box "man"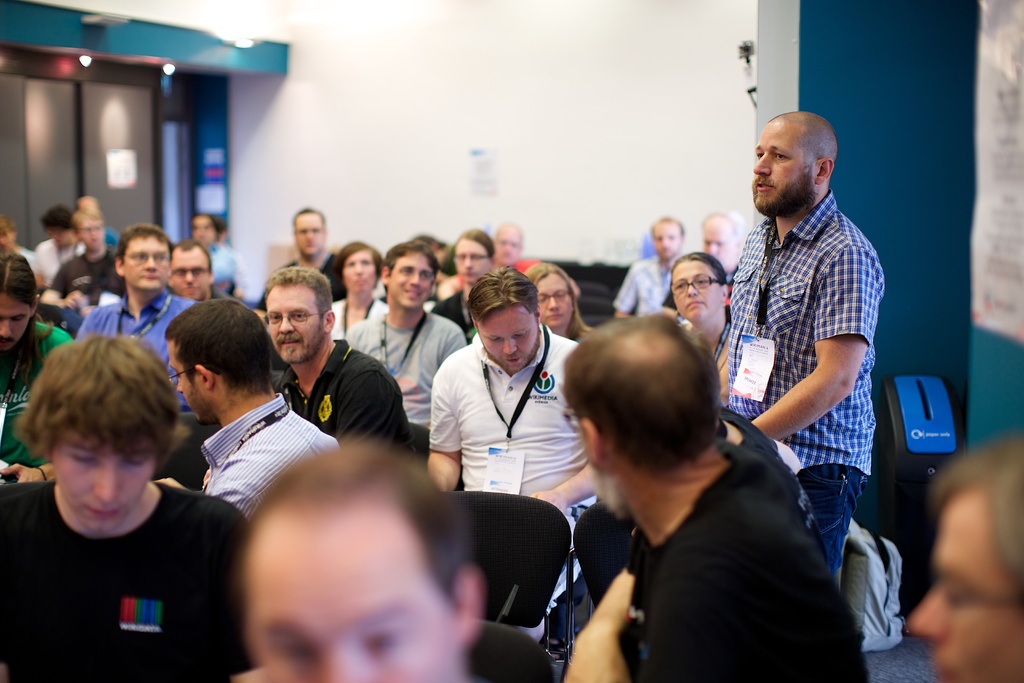
[85, 224, 202, 474]
